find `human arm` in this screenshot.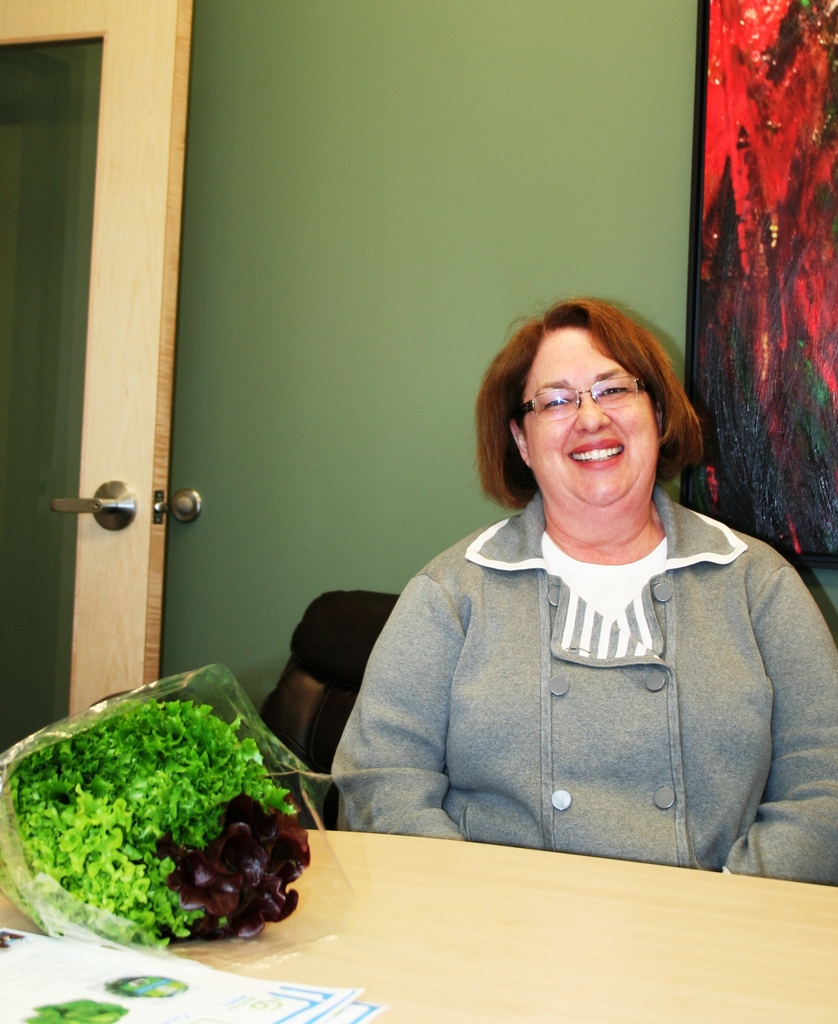
The bounding box for `human arm` is 324, 569, 463, 840.
